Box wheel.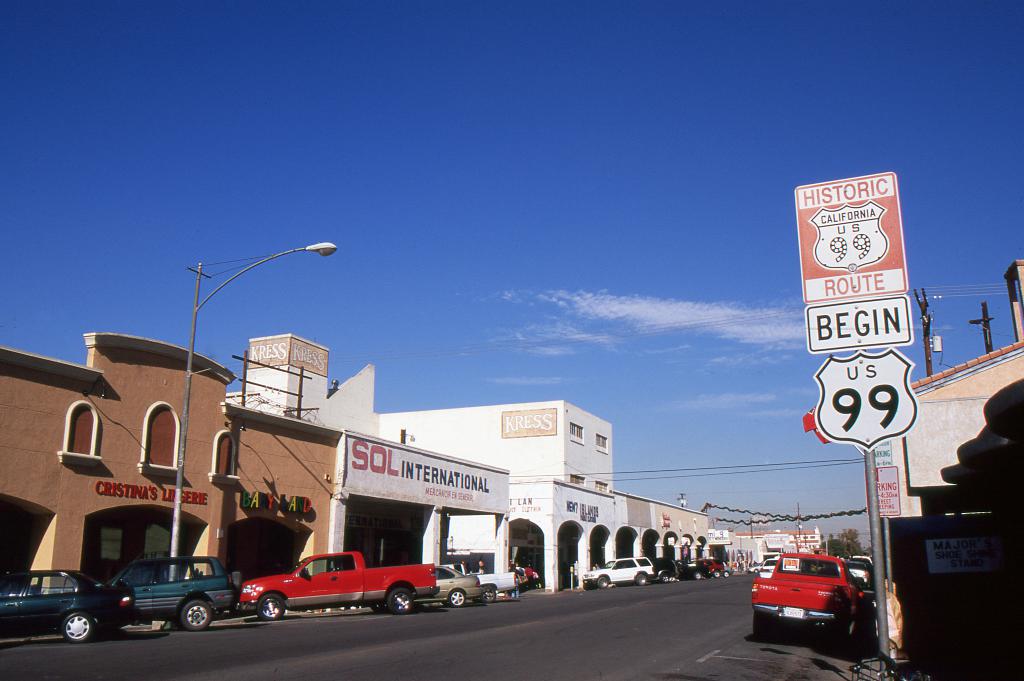
l=633, t=572, r=651, b=585.
